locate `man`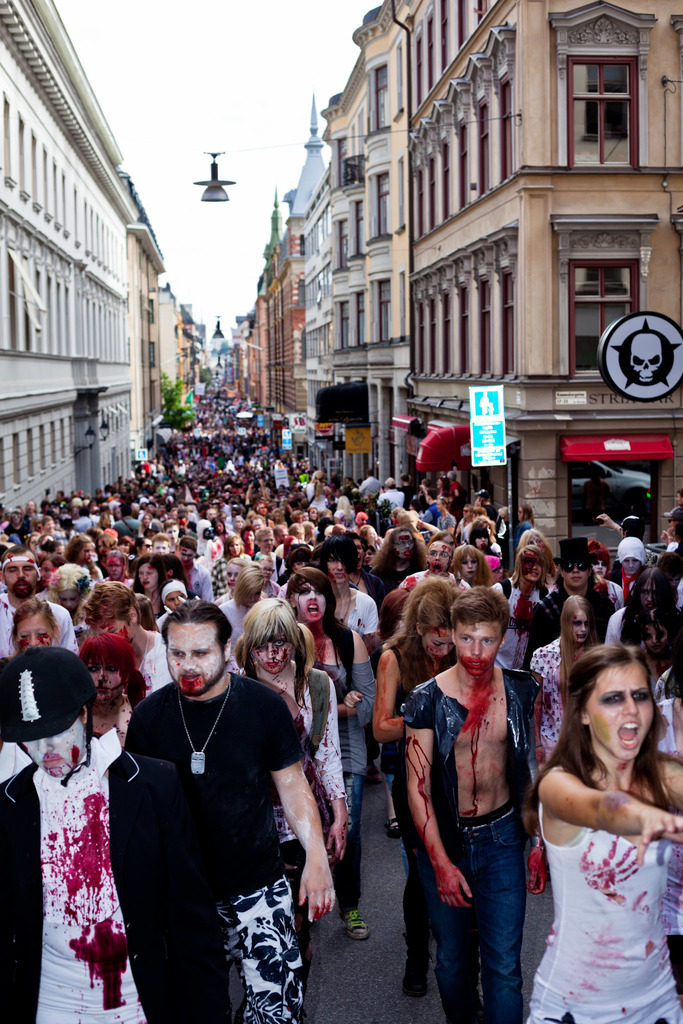
region(26, 500, 42, 519)
